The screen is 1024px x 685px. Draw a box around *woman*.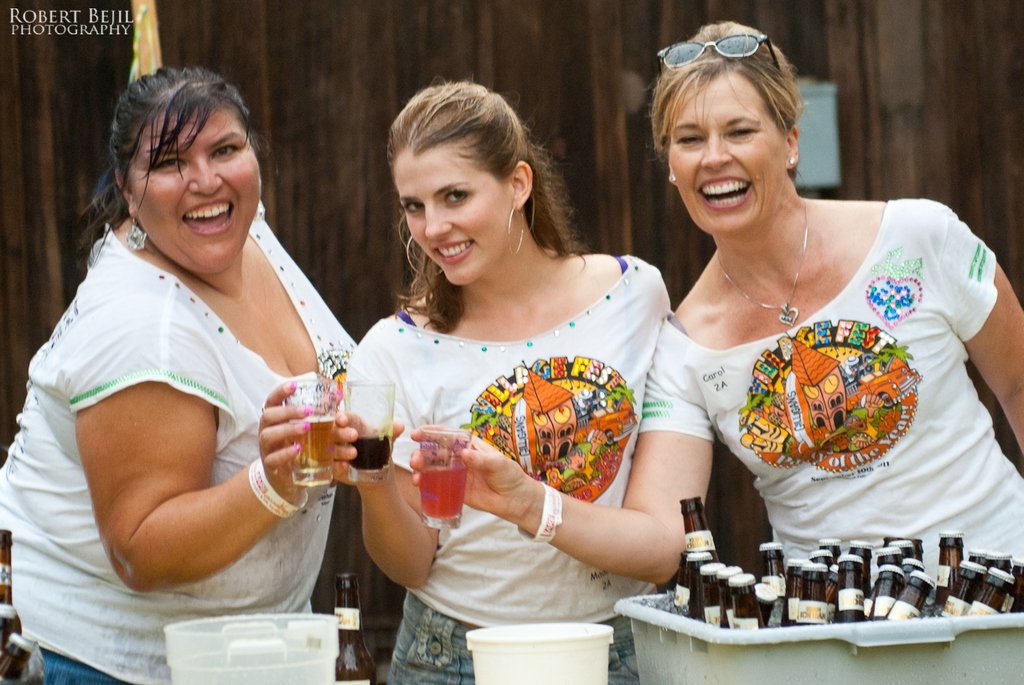
l=318, t=75, r=674, b=684.
